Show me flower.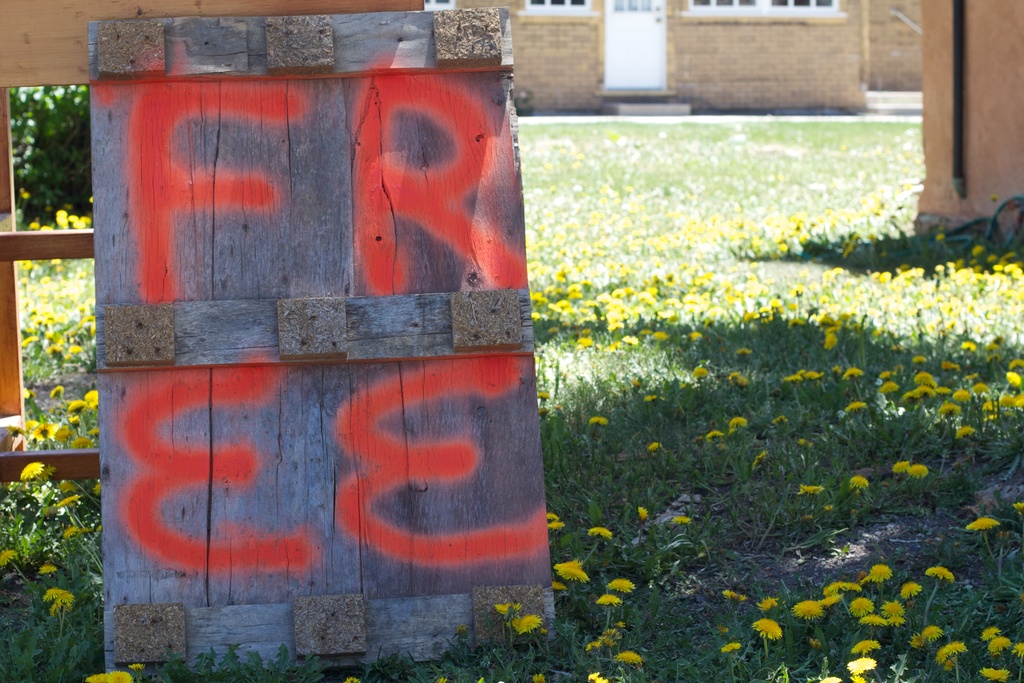
flower is here: bbox=[614, 648, 640, 662].
